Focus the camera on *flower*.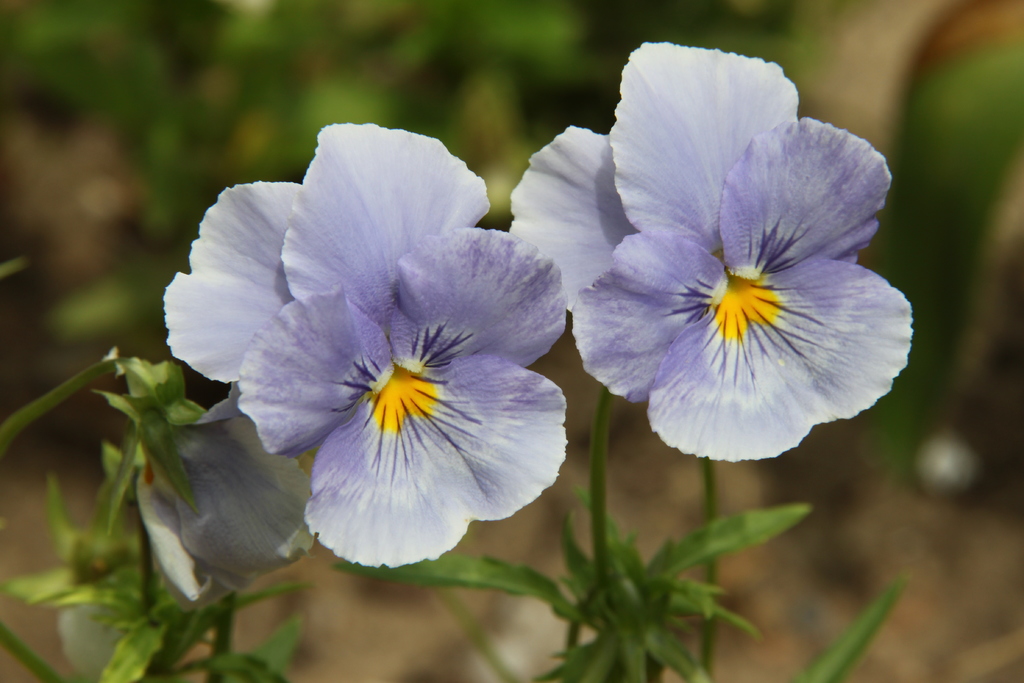
Focus region: bbox(132, 382, 320, 601).
